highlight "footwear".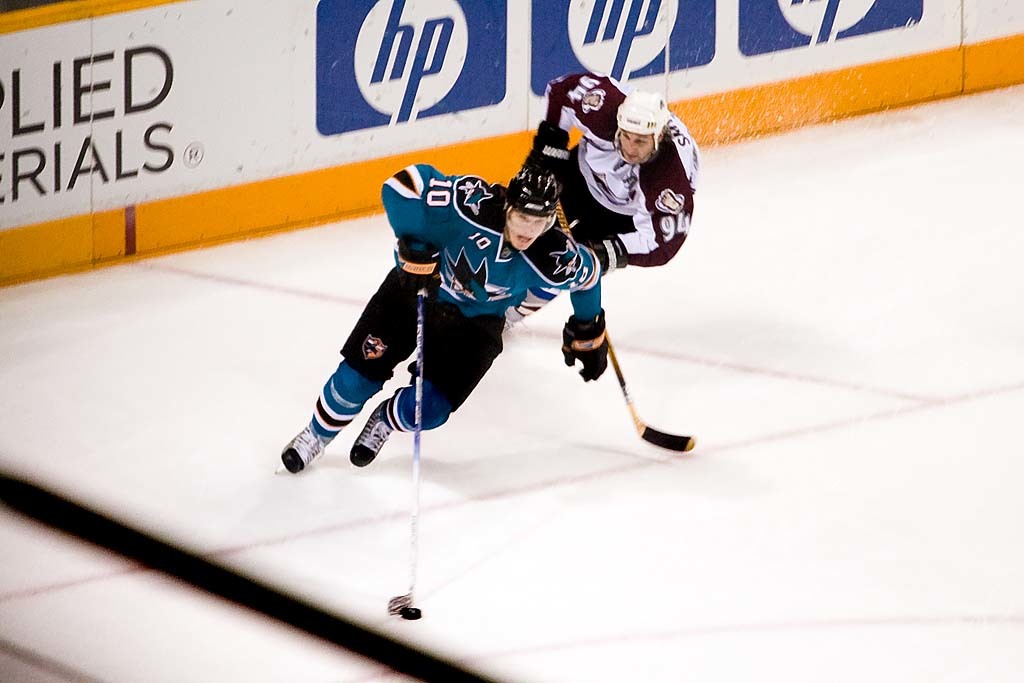
Highlighted region: <box>345,395,404,469</box>.
